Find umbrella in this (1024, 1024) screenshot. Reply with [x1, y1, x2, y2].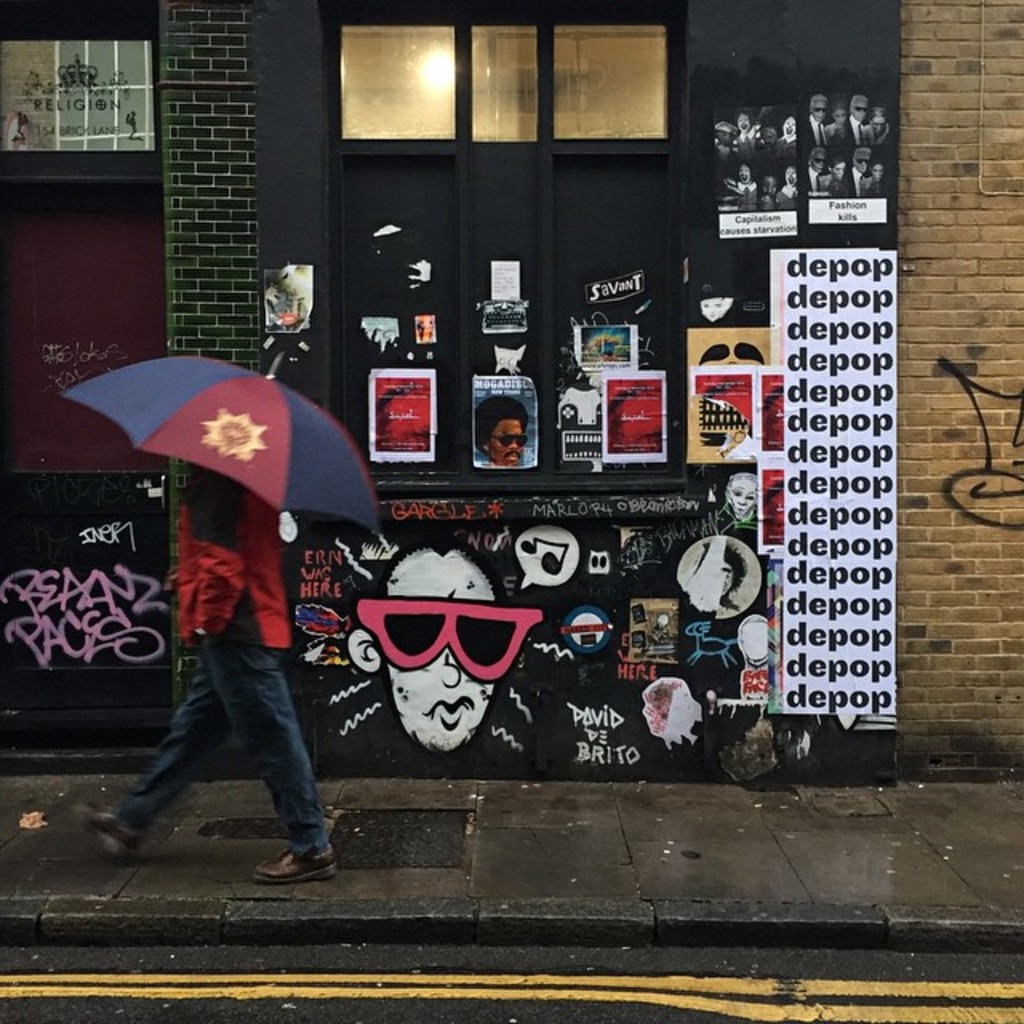
[61, 347, 384, 533].
